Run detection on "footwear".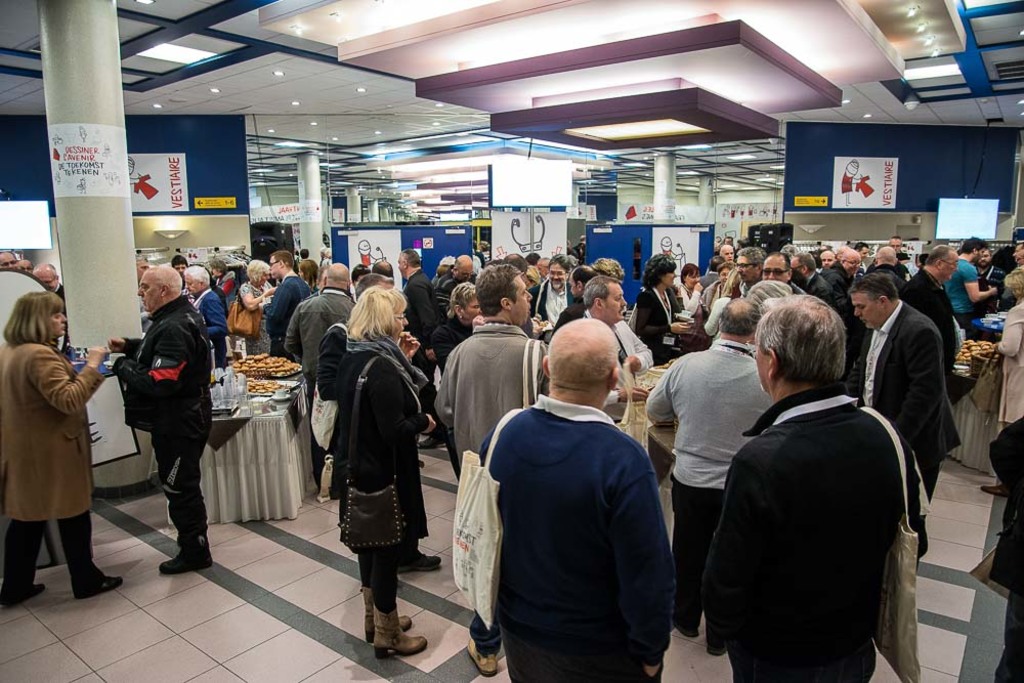
Result: 681:624:698:637.
